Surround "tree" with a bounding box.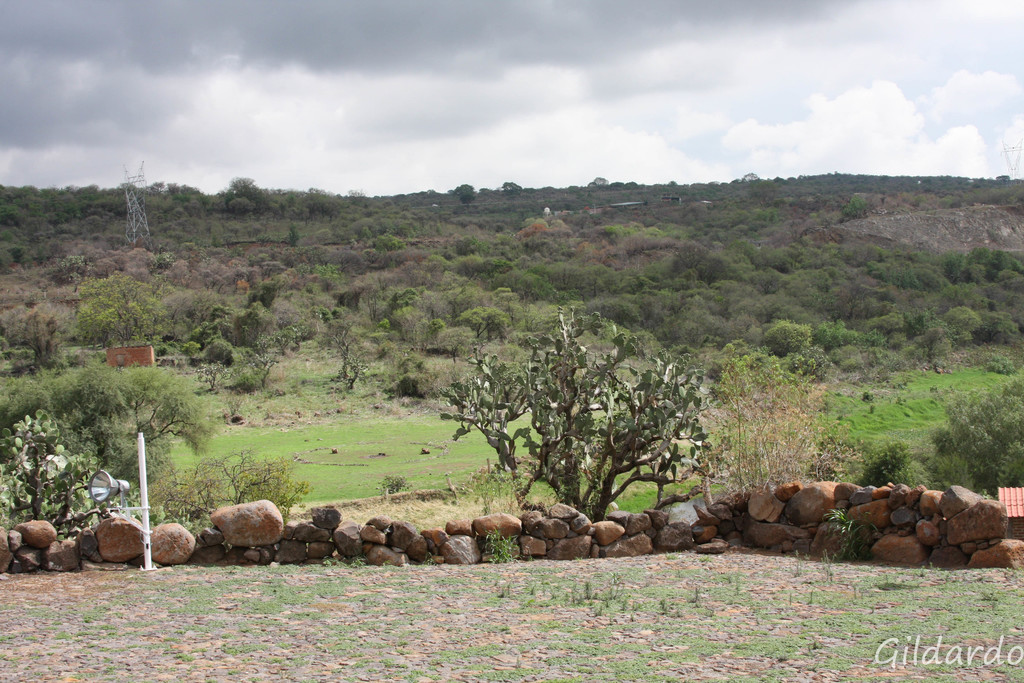
(x1=455, y1=185, x2=470, y2=204).
